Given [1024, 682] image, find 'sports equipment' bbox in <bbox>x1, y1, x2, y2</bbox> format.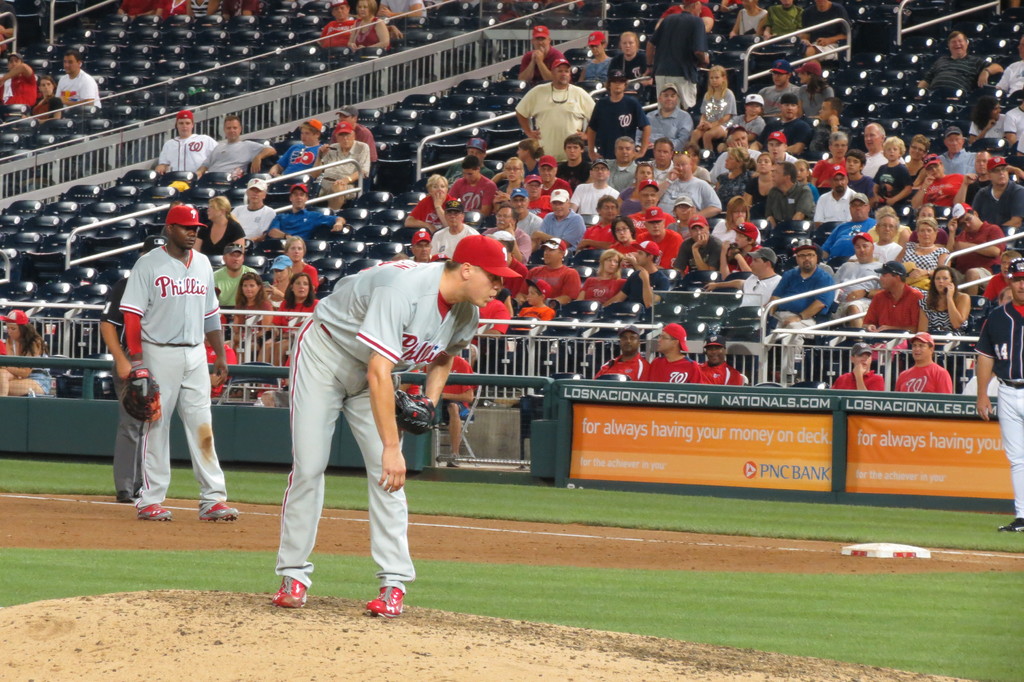
<bbox>119, 363, 165, 425</bbox>.
